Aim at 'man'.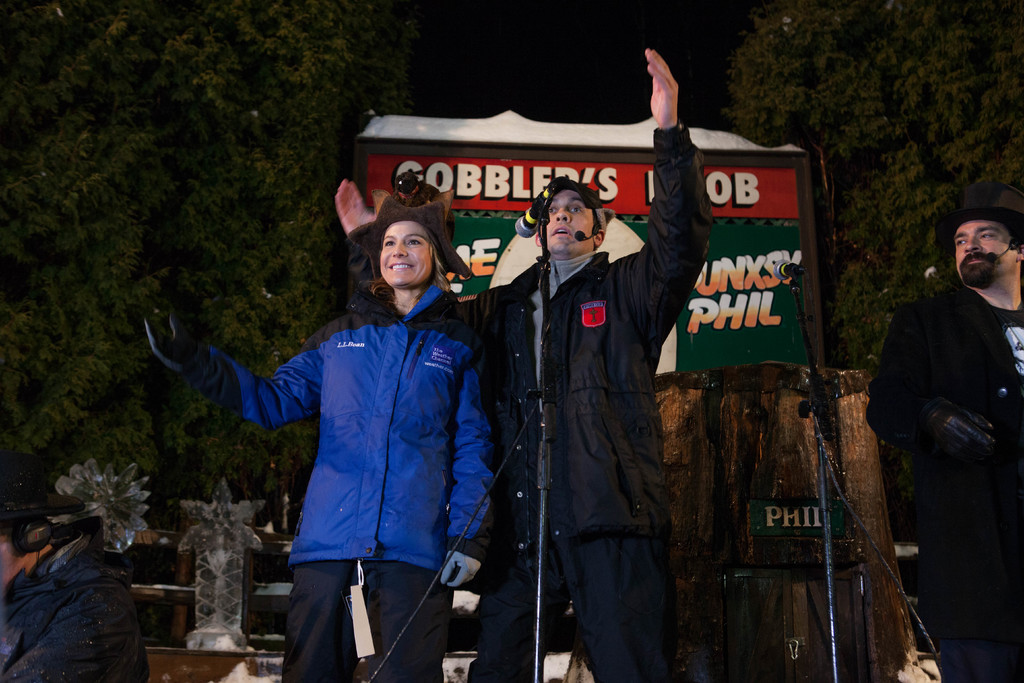
Aimed at [328,46,724,682].
